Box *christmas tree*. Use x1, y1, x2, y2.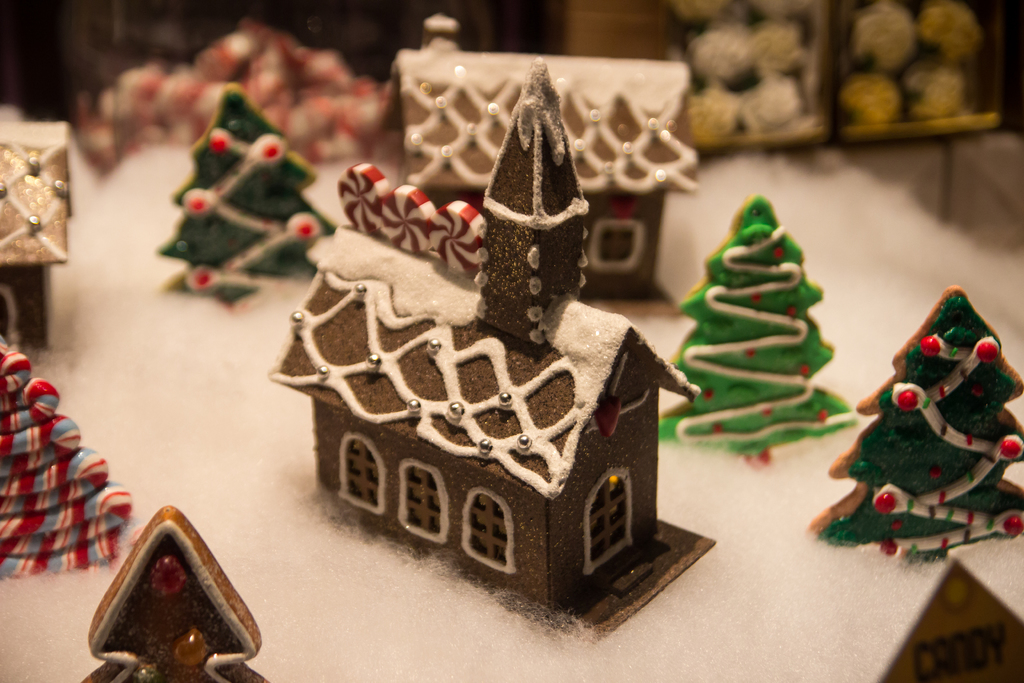
0, 333, 140, 582.
